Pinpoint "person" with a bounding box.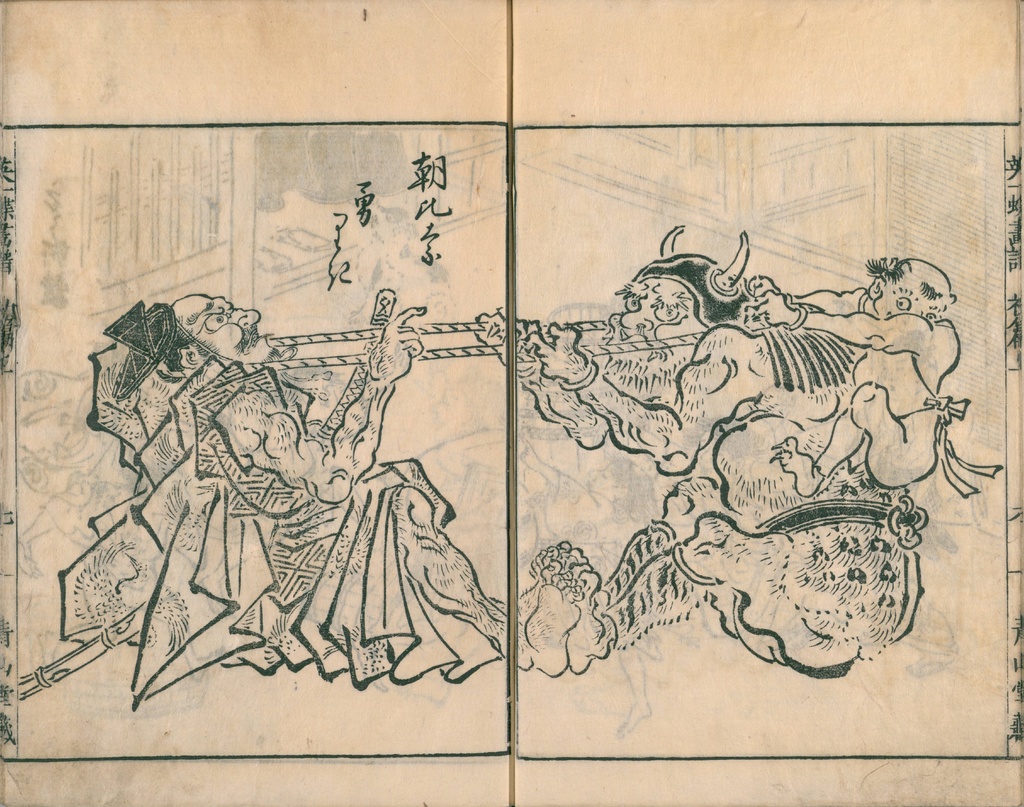
x1=170, y1=290, x2=515, y2=687.
